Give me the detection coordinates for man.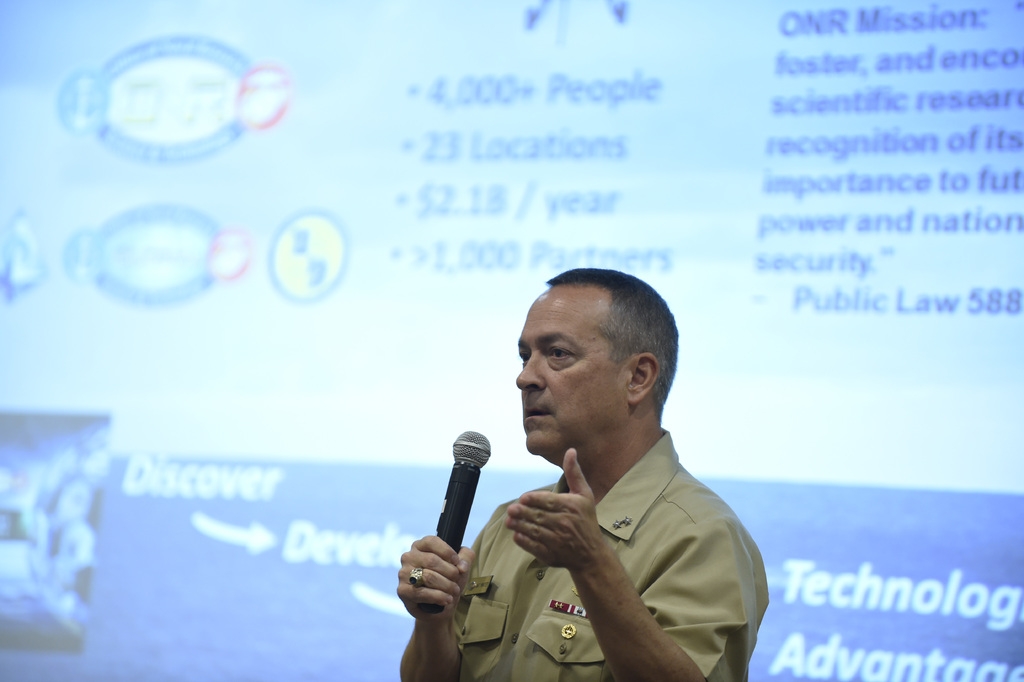
<bbox>390, 262, 774, 681</bbox>.
